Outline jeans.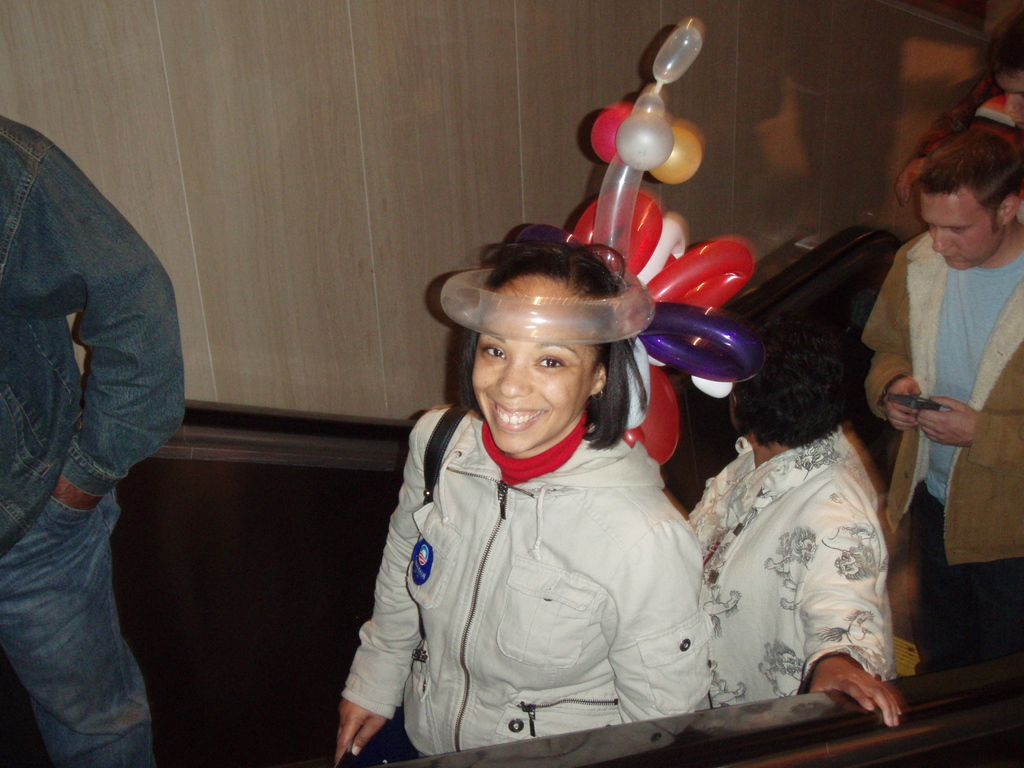
Outline: box=[0, 490, 158, 767].
